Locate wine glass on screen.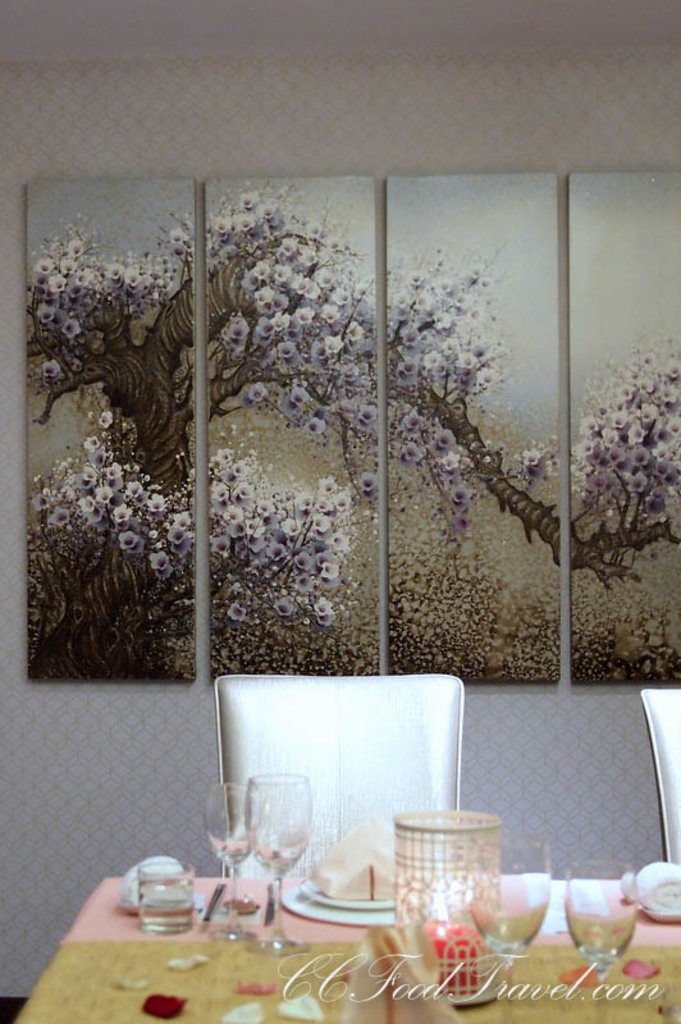
On screen at 248/771/314/957.
